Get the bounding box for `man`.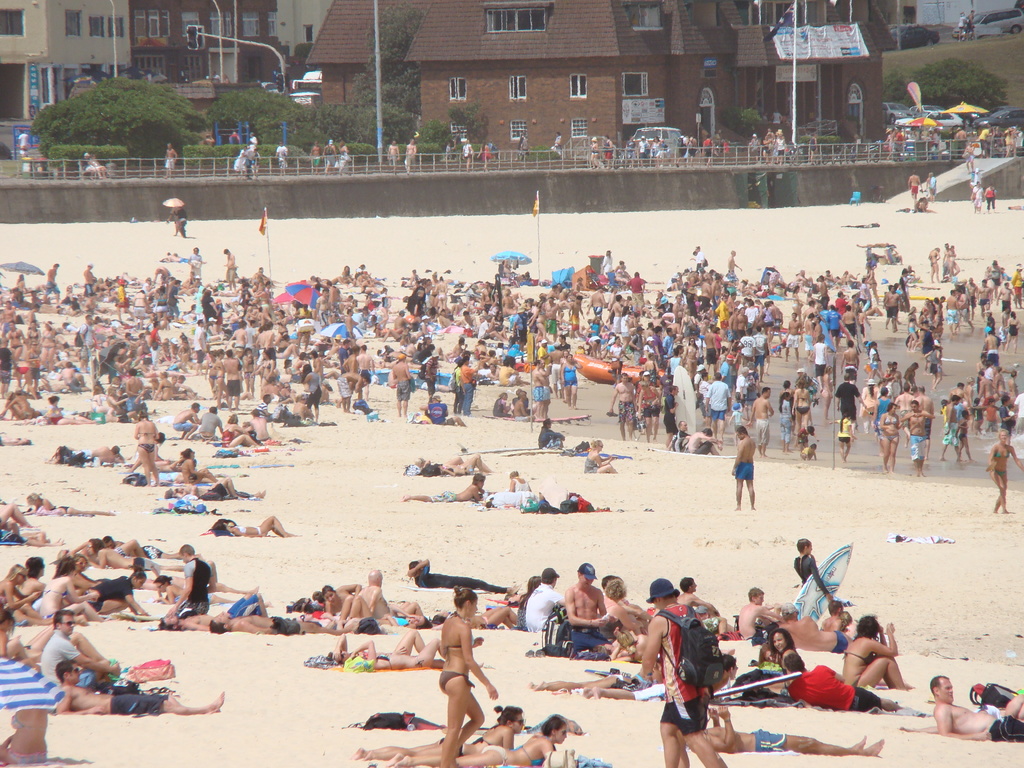
(605, 294, 620, 331).
